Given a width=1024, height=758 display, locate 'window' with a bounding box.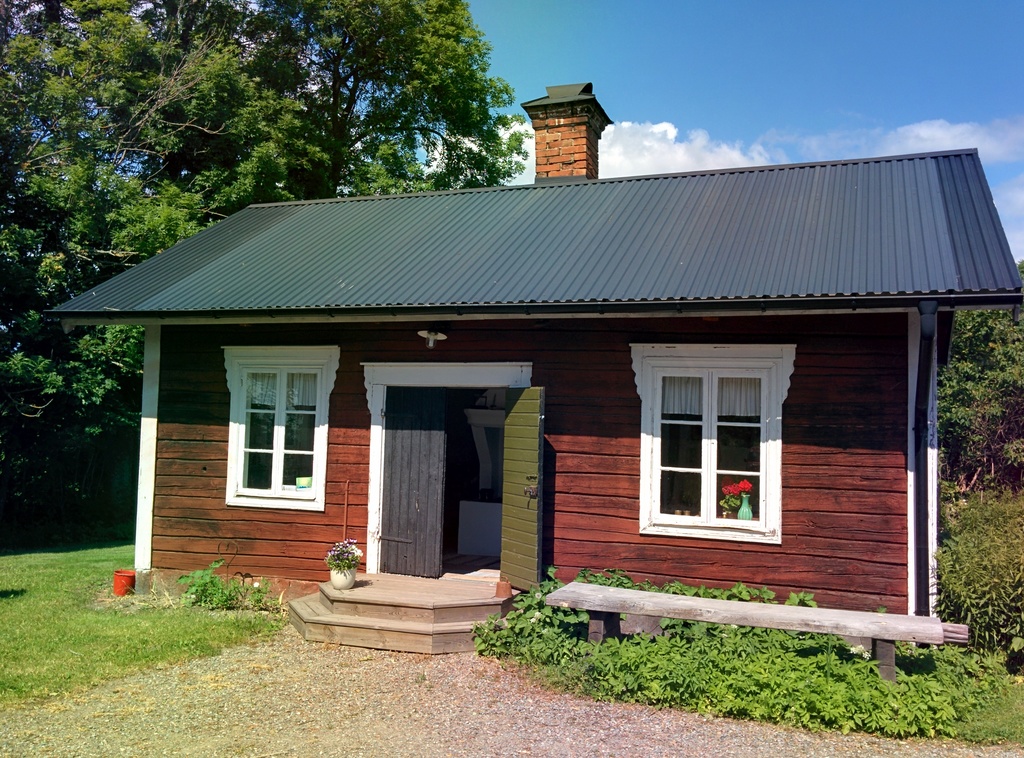
Located: [x1=220, y1=347, x2=344, y2=515].
